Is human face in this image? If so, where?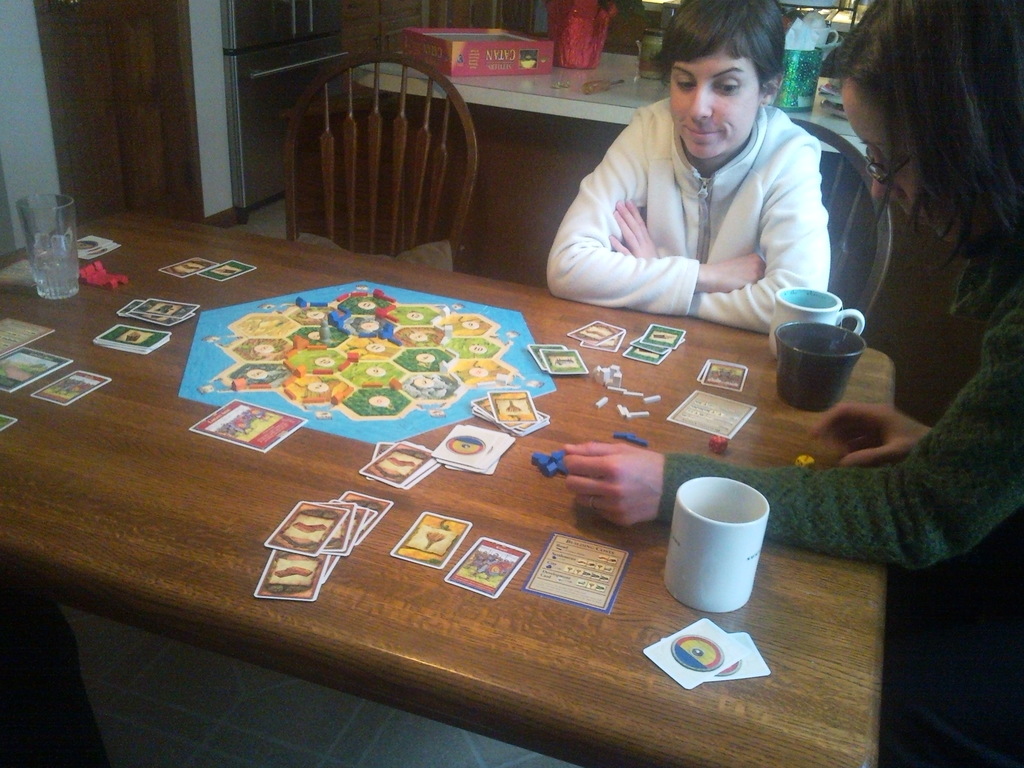
Yes, at pyautogui.locateOnScreen(842, 77, 965, 246).
